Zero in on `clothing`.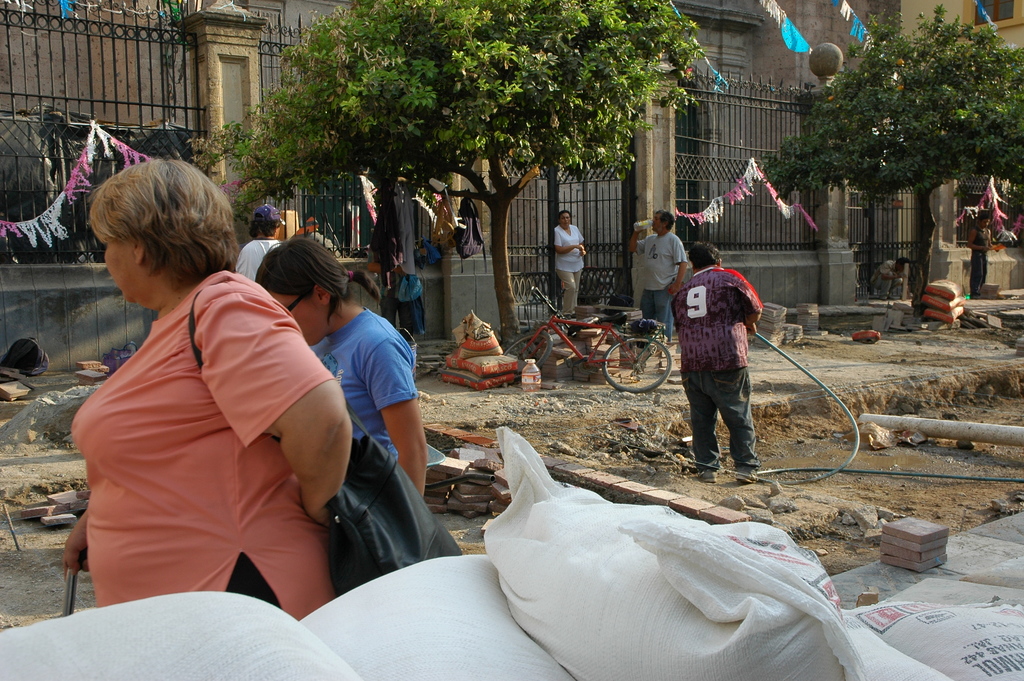
Zeroed in: 557:226:584:315.
